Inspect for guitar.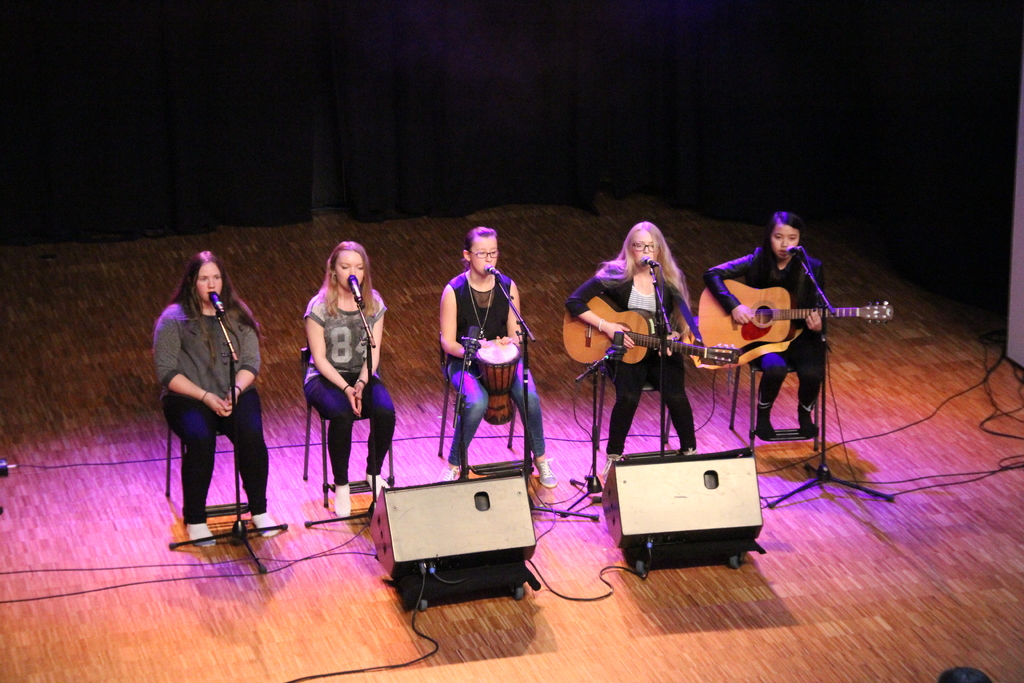
Inspection: region(710, 273, 885, 365).
